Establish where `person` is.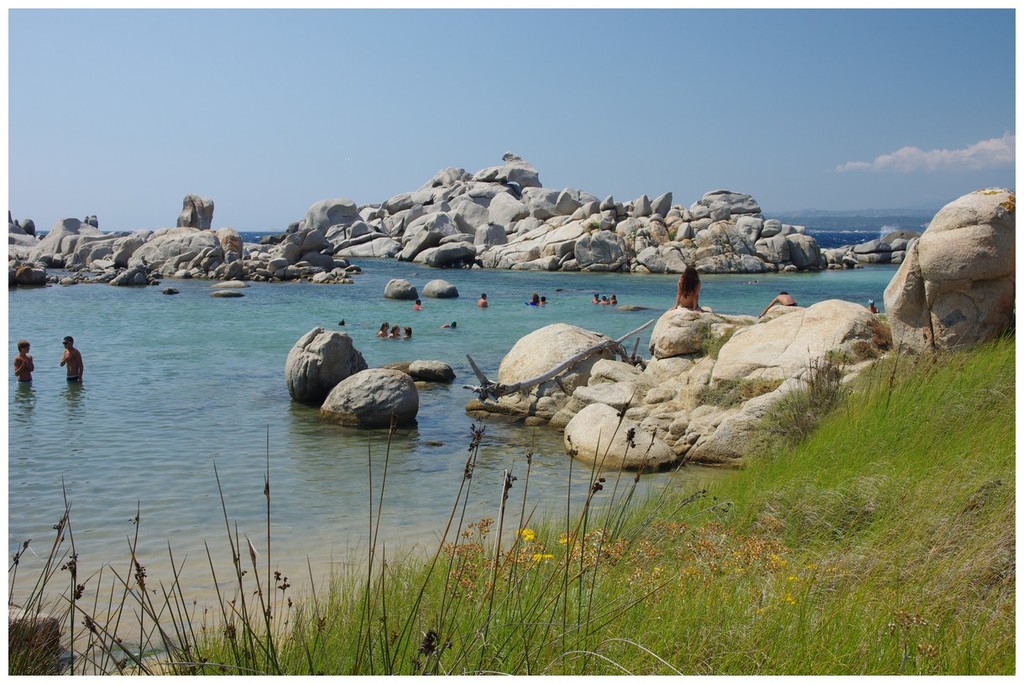
Established at x1=867, y1=299, x2=879, y2=315.
